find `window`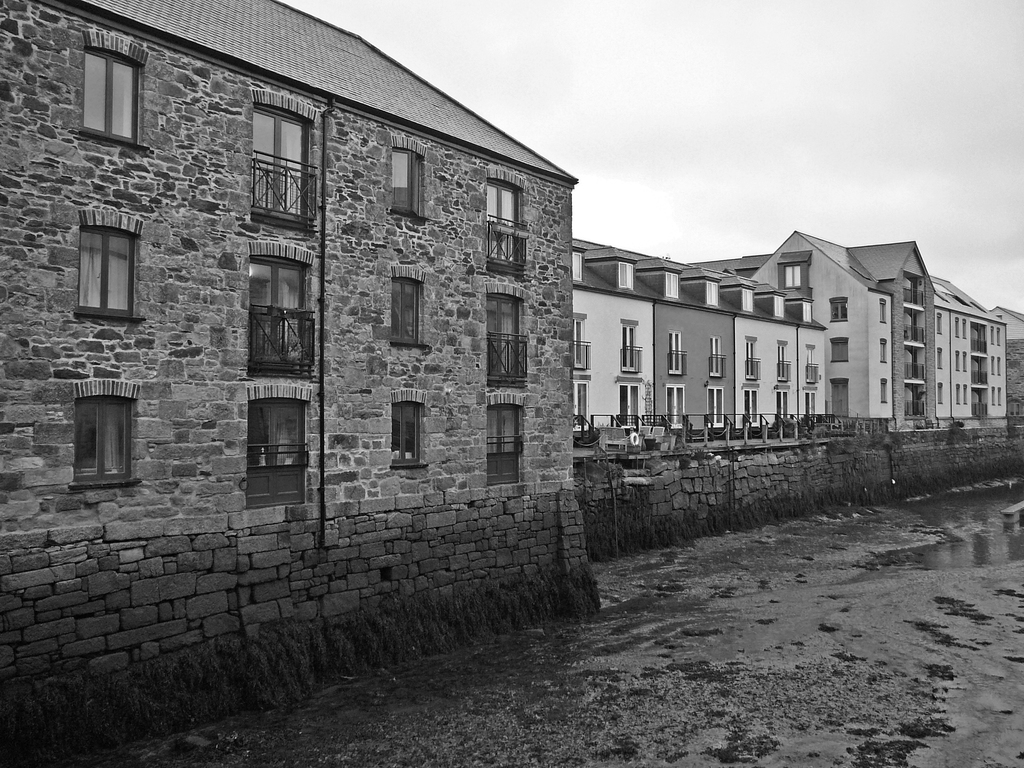
select_region(384, 140, 436, 235)
